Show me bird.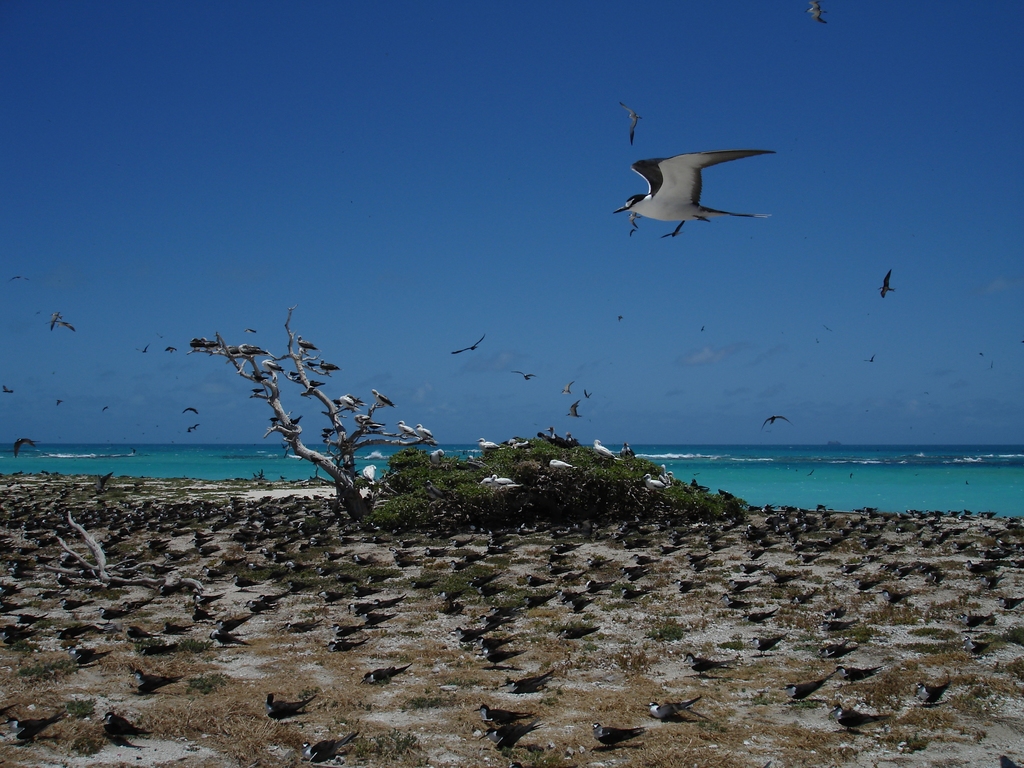
bird is here: detection(687, 557, 717, 571).
